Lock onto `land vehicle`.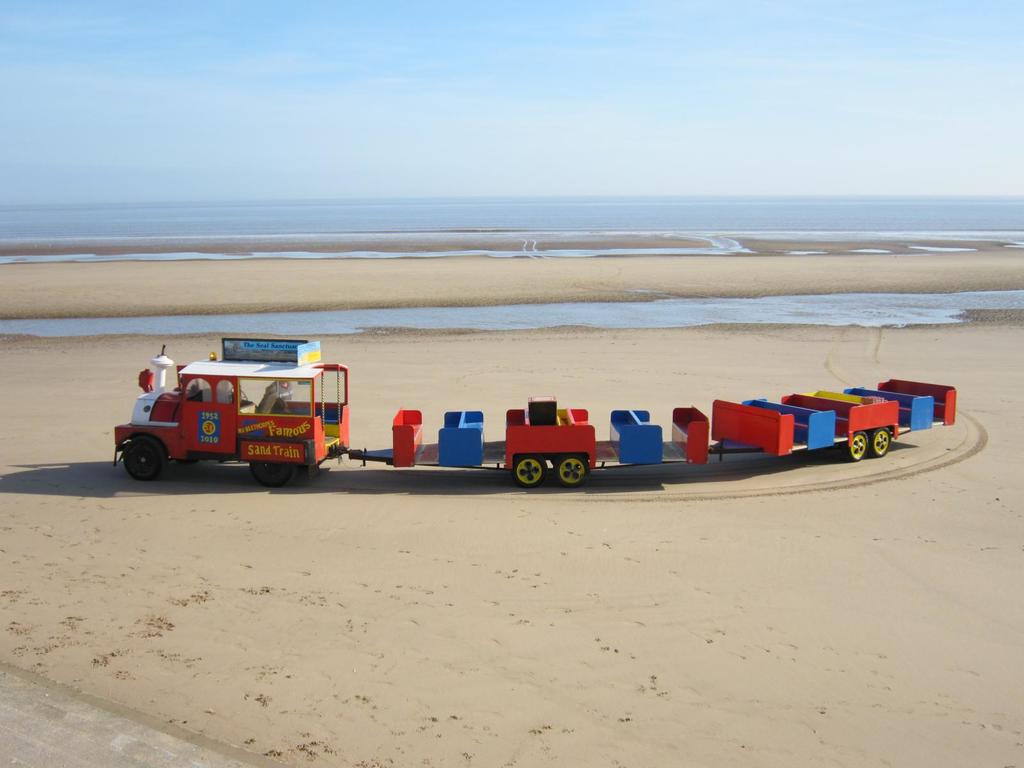
Locked: {"left": 248, "top": 372, "right": 915, "bottom": 489}.
